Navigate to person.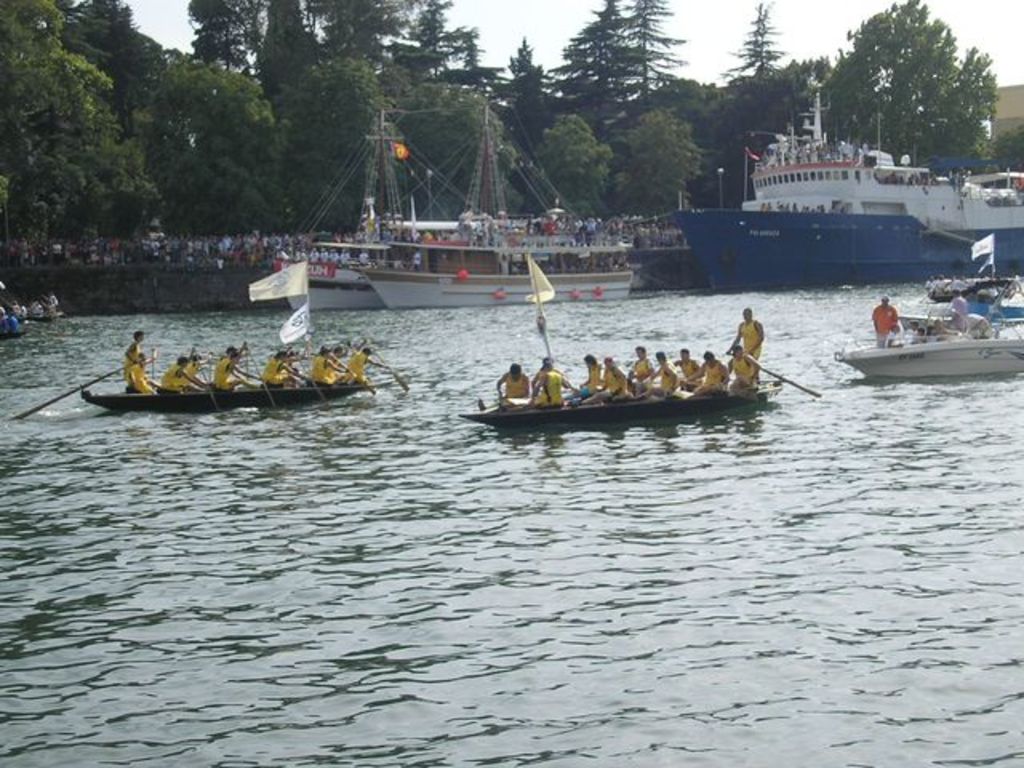
Navigation target: <region>330, 342, 344, 382</region>.
